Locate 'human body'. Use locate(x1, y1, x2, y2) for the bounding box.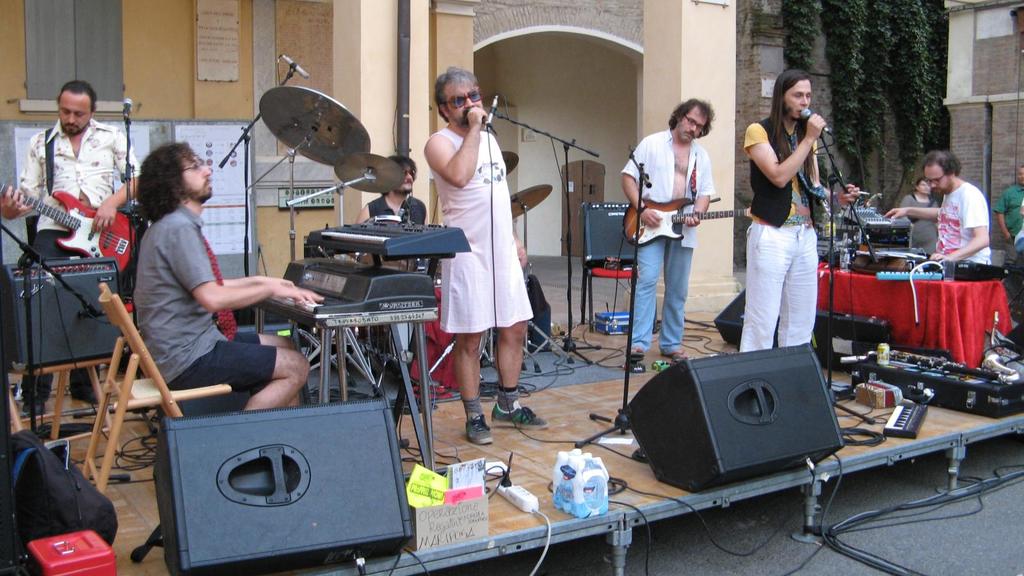
locate(996, 159, 1023, 243).
